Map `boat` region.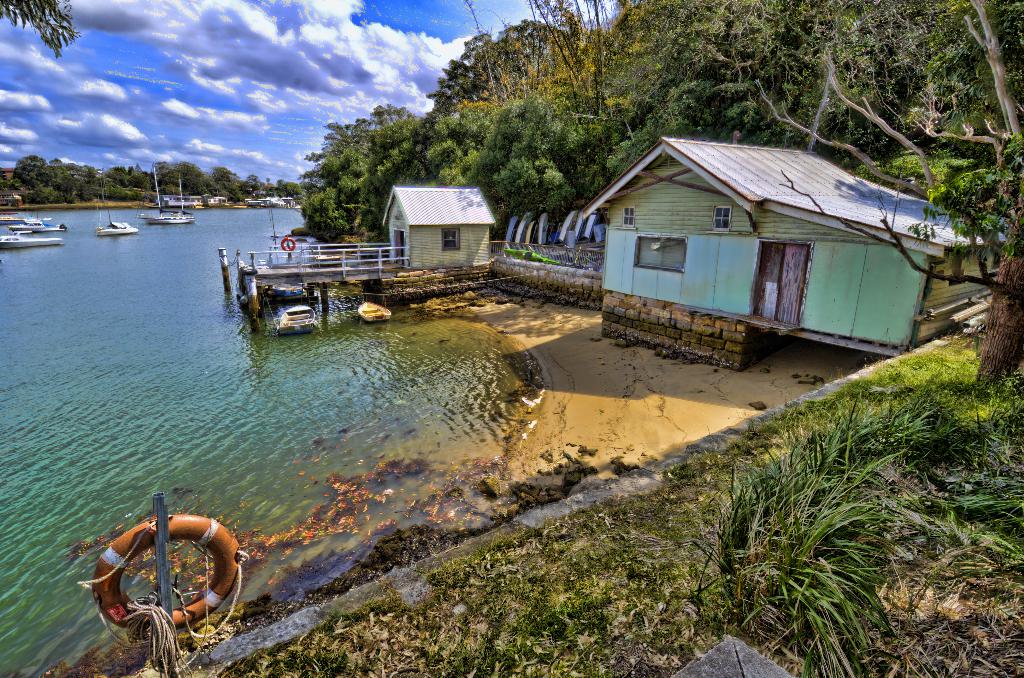
Mapped to bbox=(135, 164, 195, 225).
